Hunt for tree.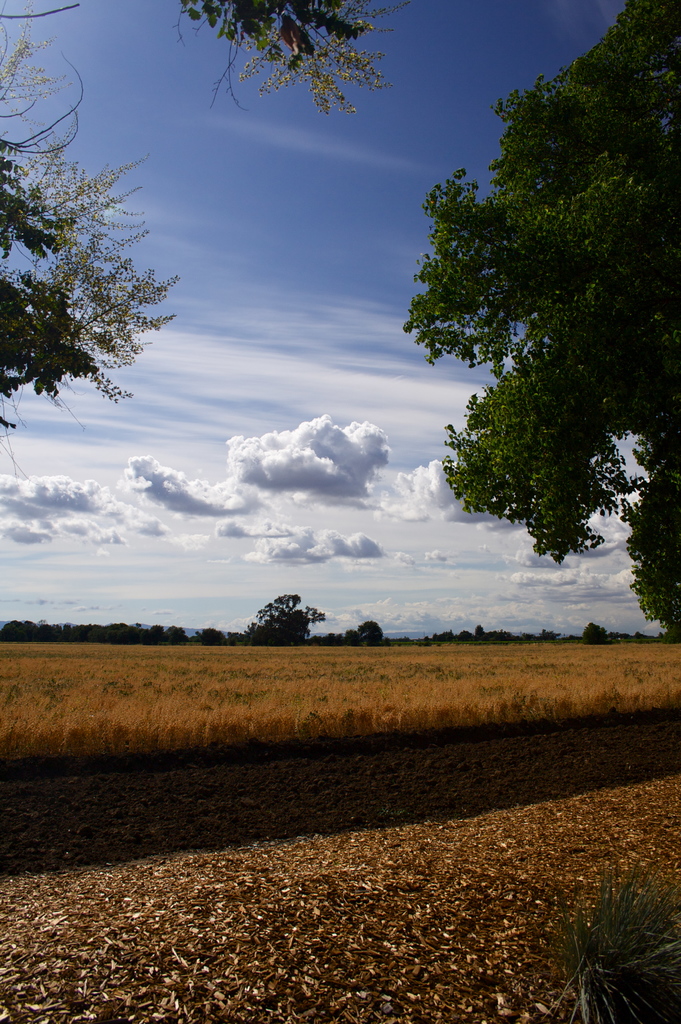
Hunted down at detection(195, 627, 229, 645).
